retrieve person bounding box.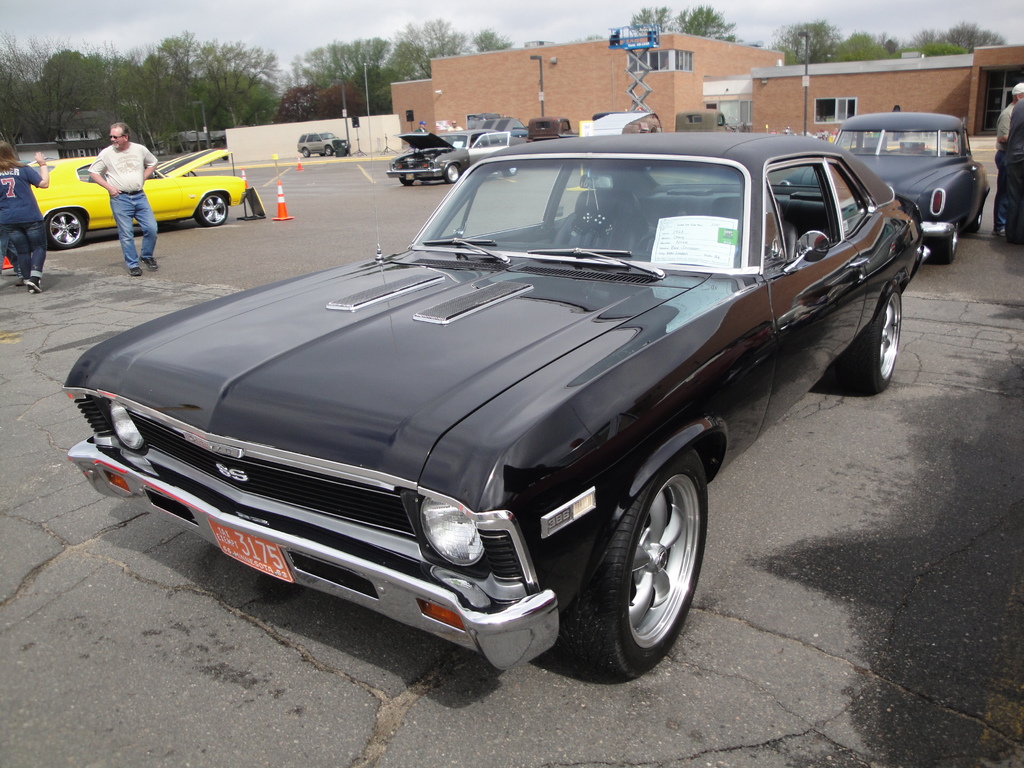
Bounding box: rect(442, 120, 463, 131).
